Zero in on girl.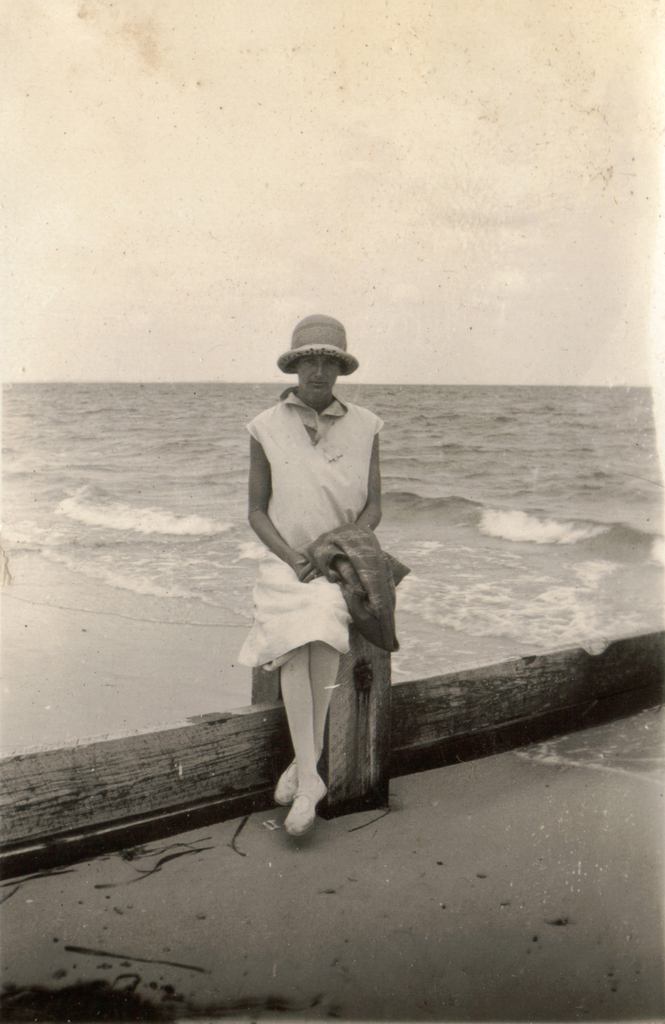
Zeroed in: left=235, top=314, right=382, bottom=835.
